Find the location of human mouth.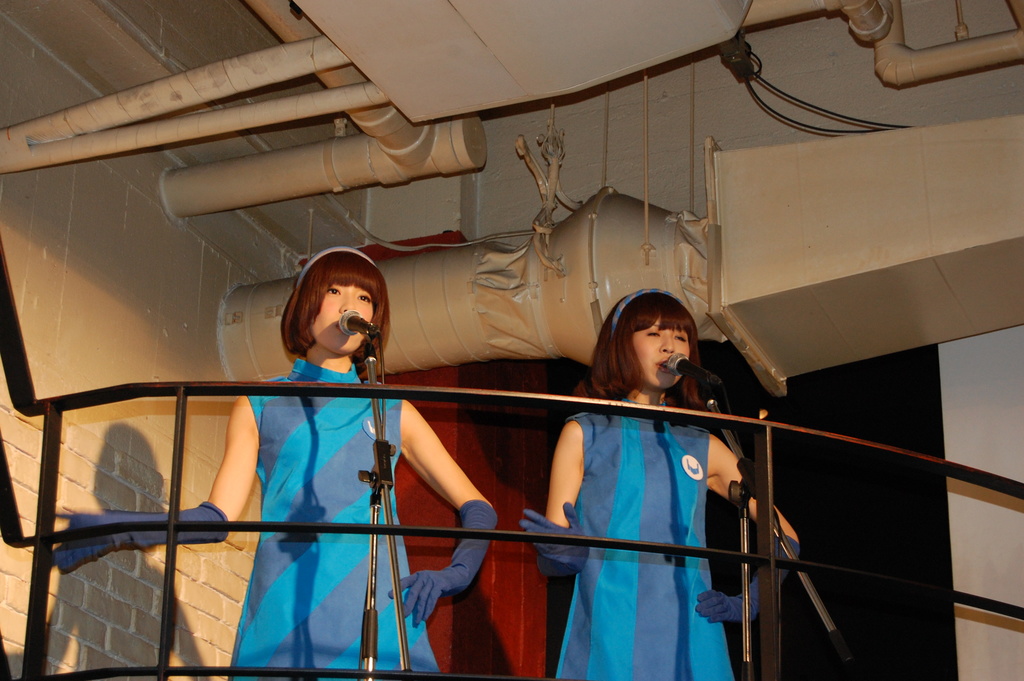
Location: detection(339, 321, 348, 332).
